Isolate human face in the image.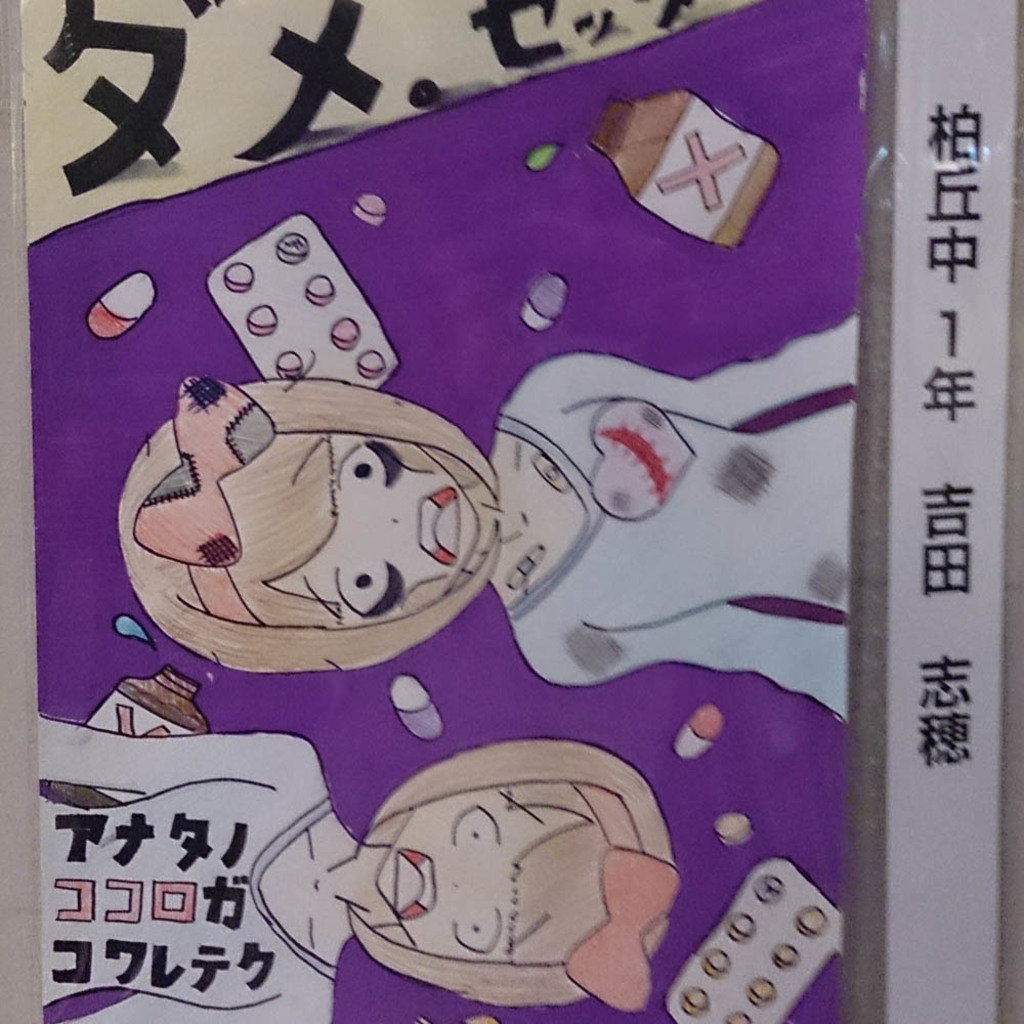
Isolated region: 268,435,482,630.
